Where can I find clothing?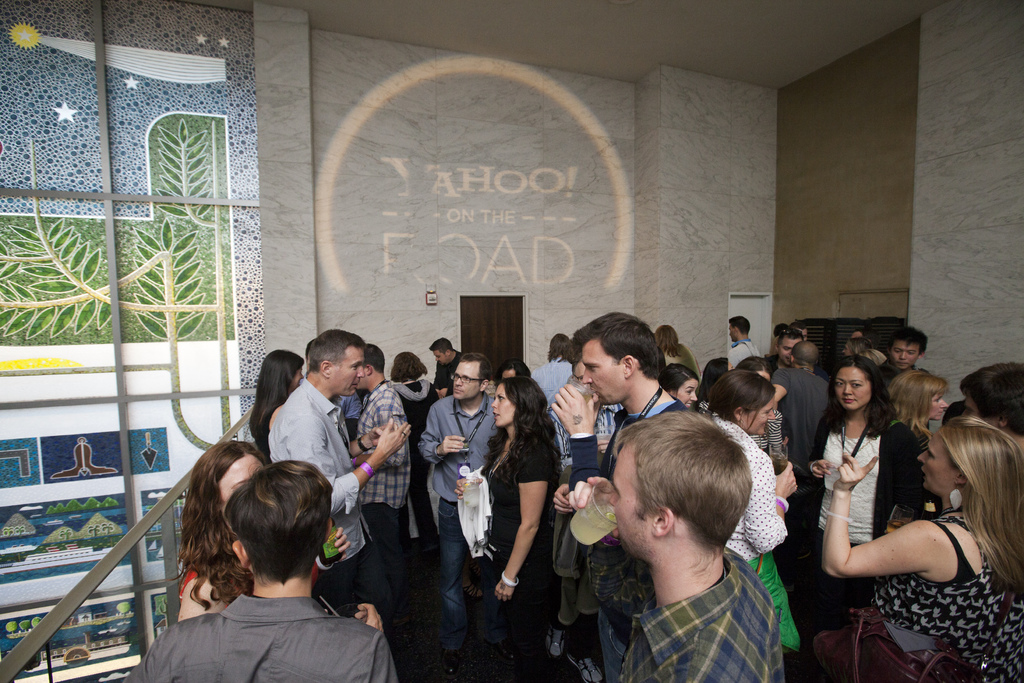
You can find it at (120, 592, 396, 682).
